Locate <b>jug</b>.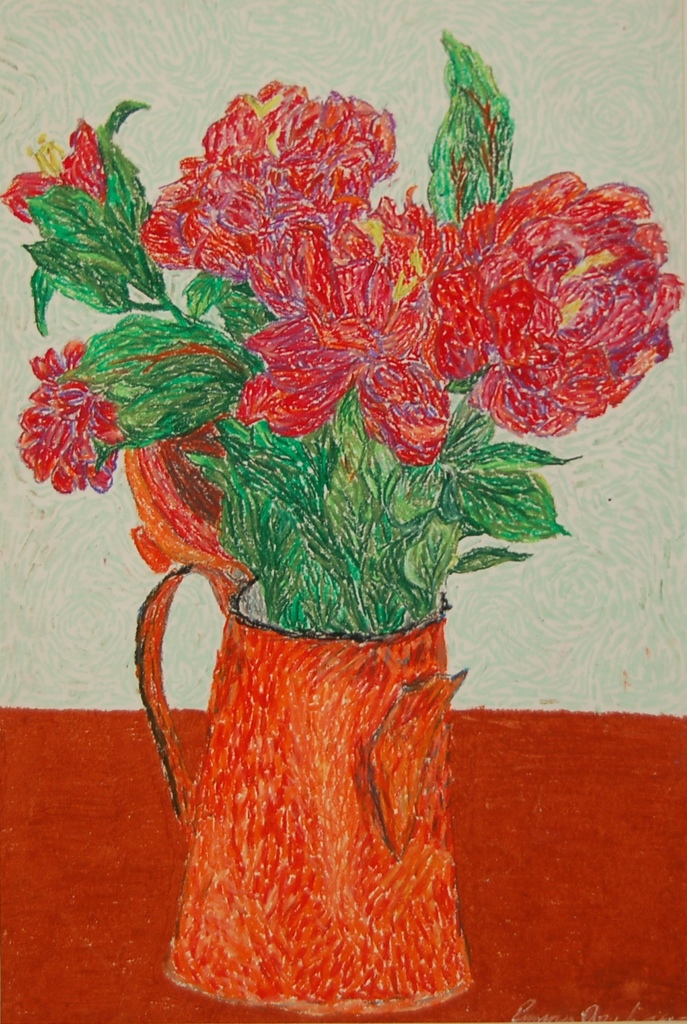
Bounding box: region(135, 543, 470, 984).
